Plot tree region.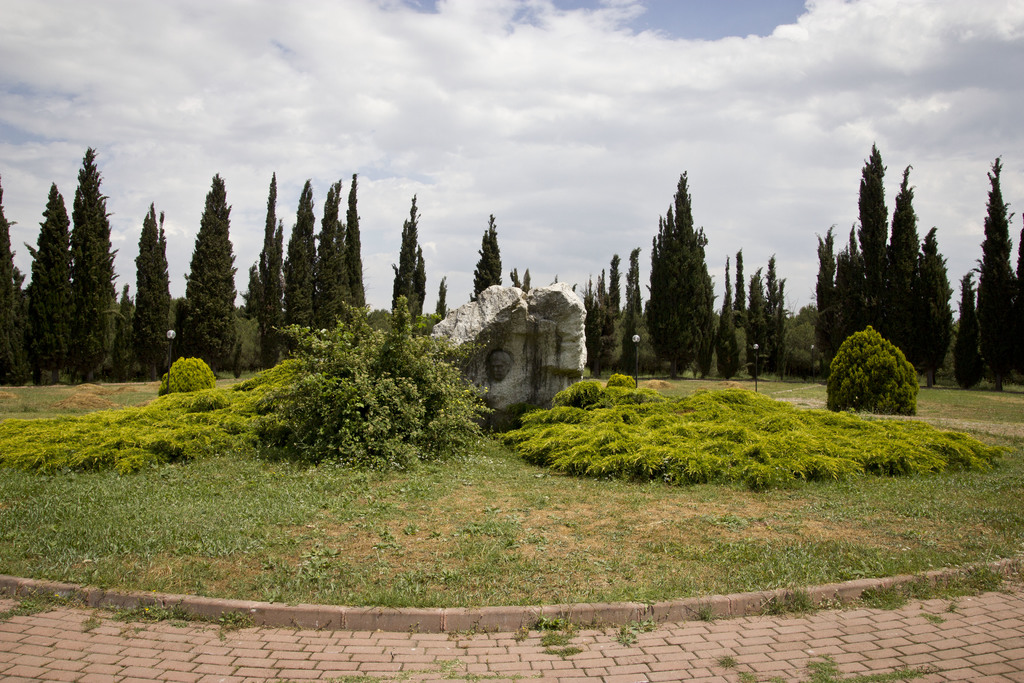
Plotted at box(607, 252, 622, 318).
